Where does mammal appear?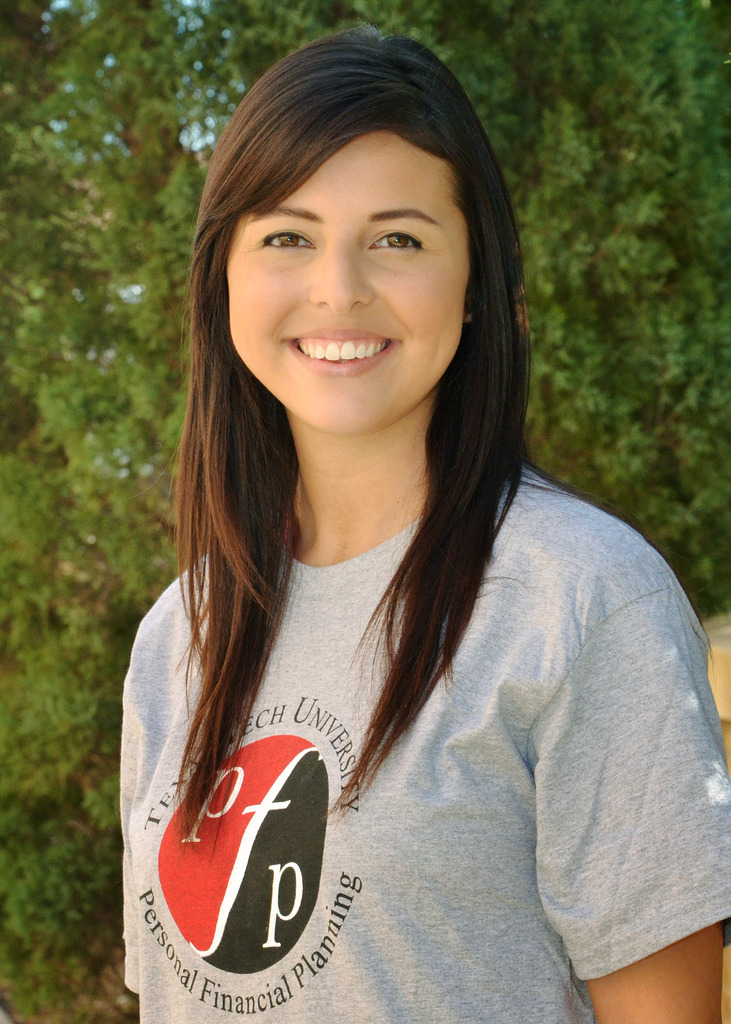
Appears at [84, 156, 719, 975].
